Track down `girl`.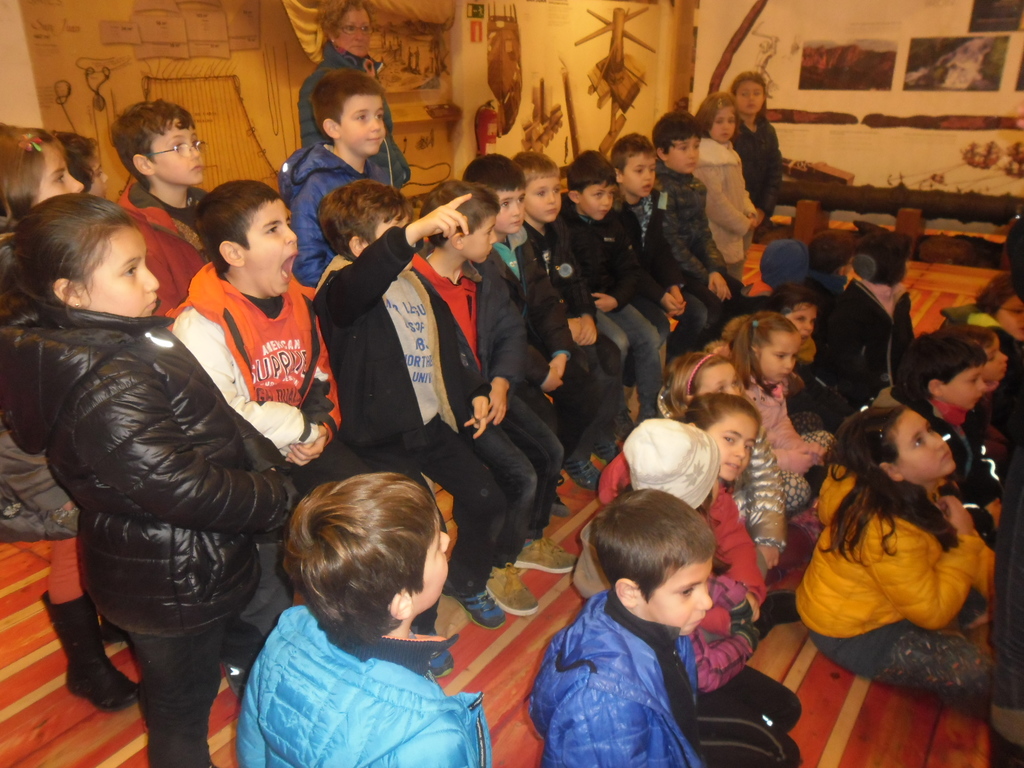
Tracked to [0, 116, 143, 714].
